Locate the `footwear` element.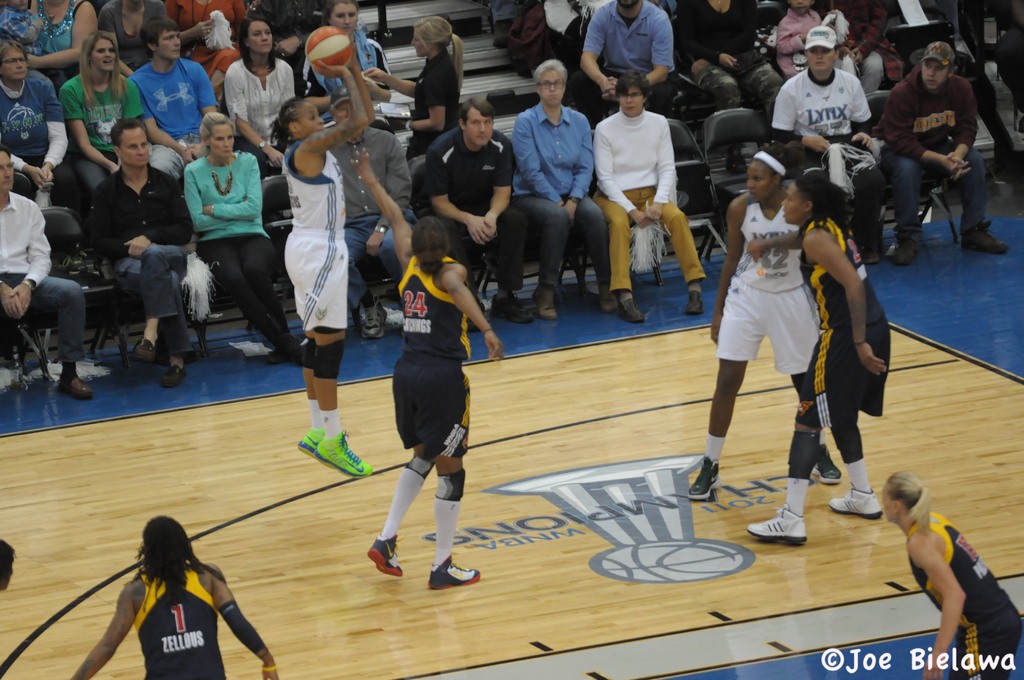
Element bbox: 367, 531, 404, 579.
